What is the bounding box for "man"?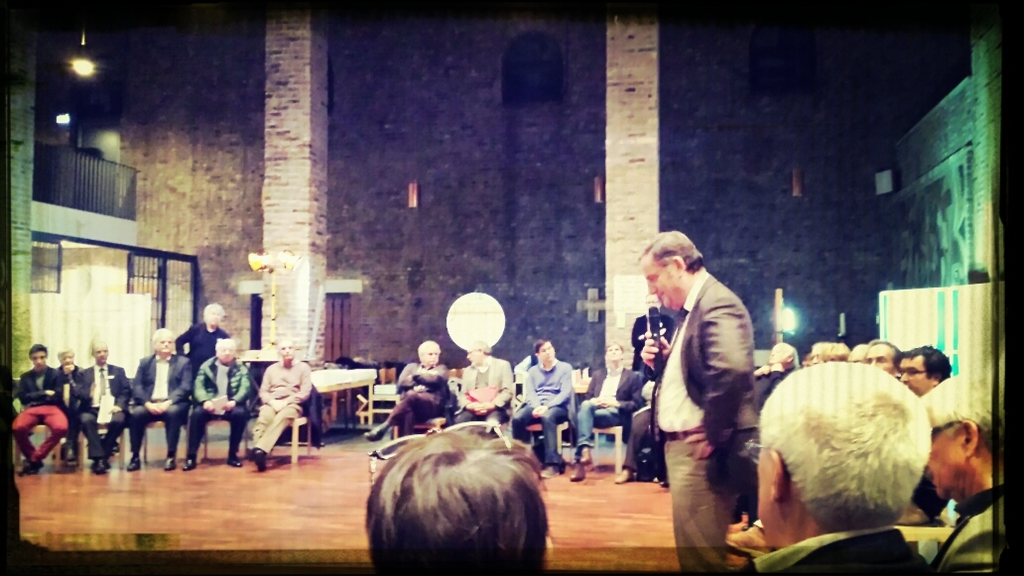
(170,301,233,381).
